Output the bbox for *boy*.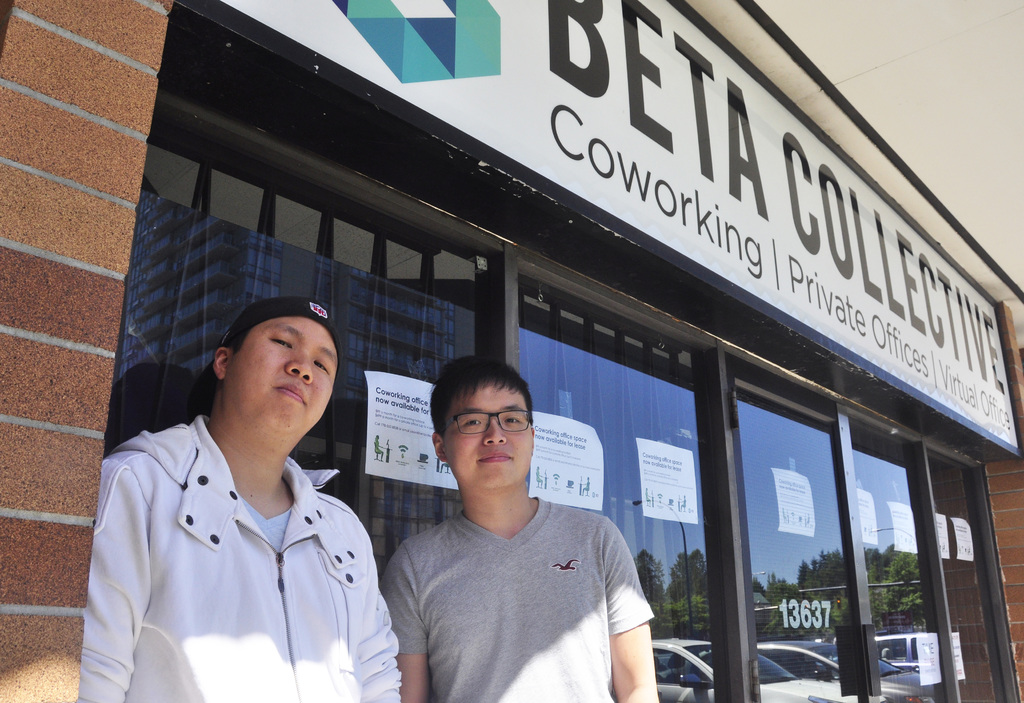
375,355,662,702.
